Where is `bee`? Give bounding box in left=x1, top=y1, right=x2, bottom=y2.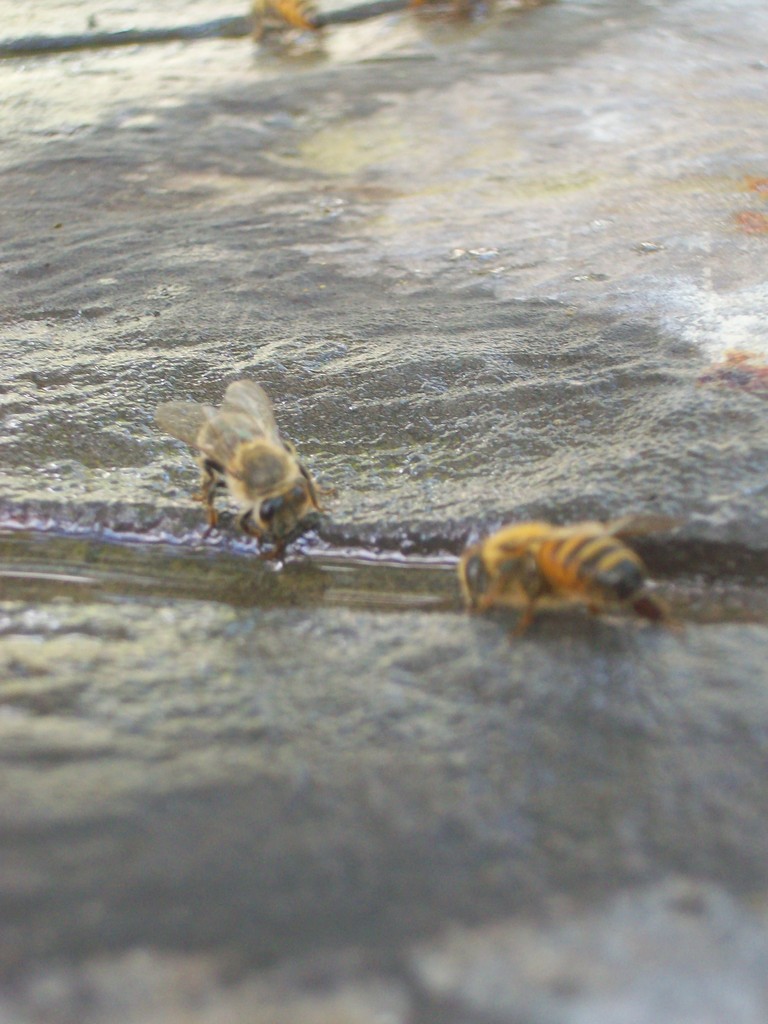
left=245, top=0, right=317, bottom=40.
